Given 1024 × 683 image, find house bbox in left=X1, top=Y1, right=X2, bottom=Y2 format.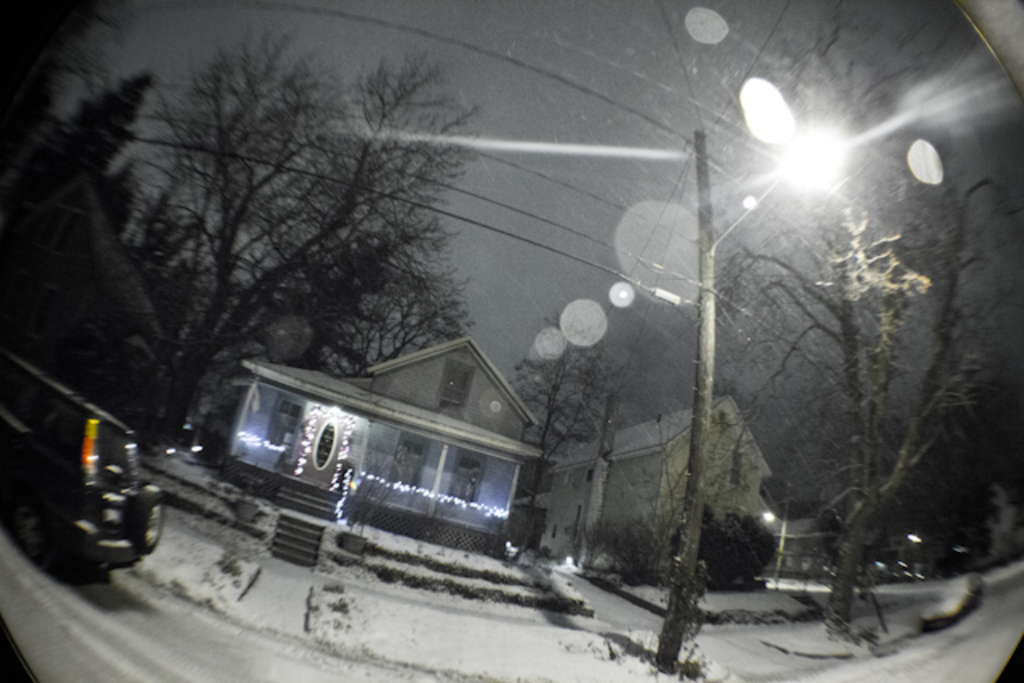
left=546, top=392, right=779, bottom=561.
